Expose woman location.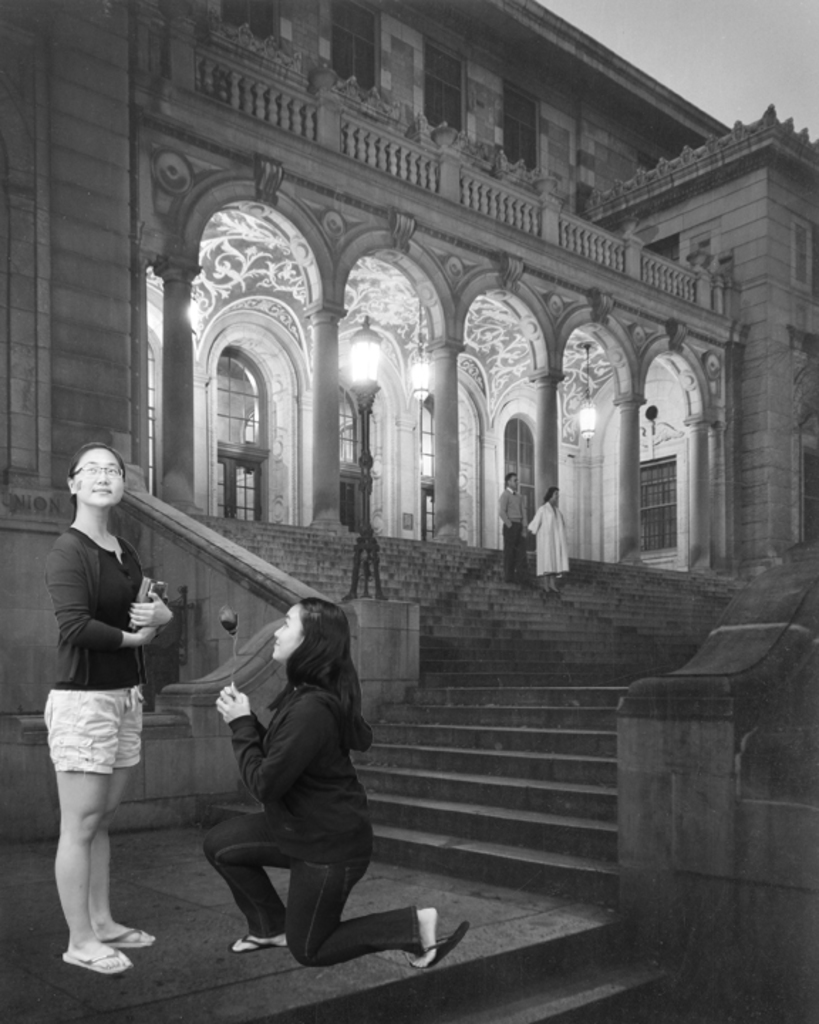
Exposed at 185, 569, 395, 966.
